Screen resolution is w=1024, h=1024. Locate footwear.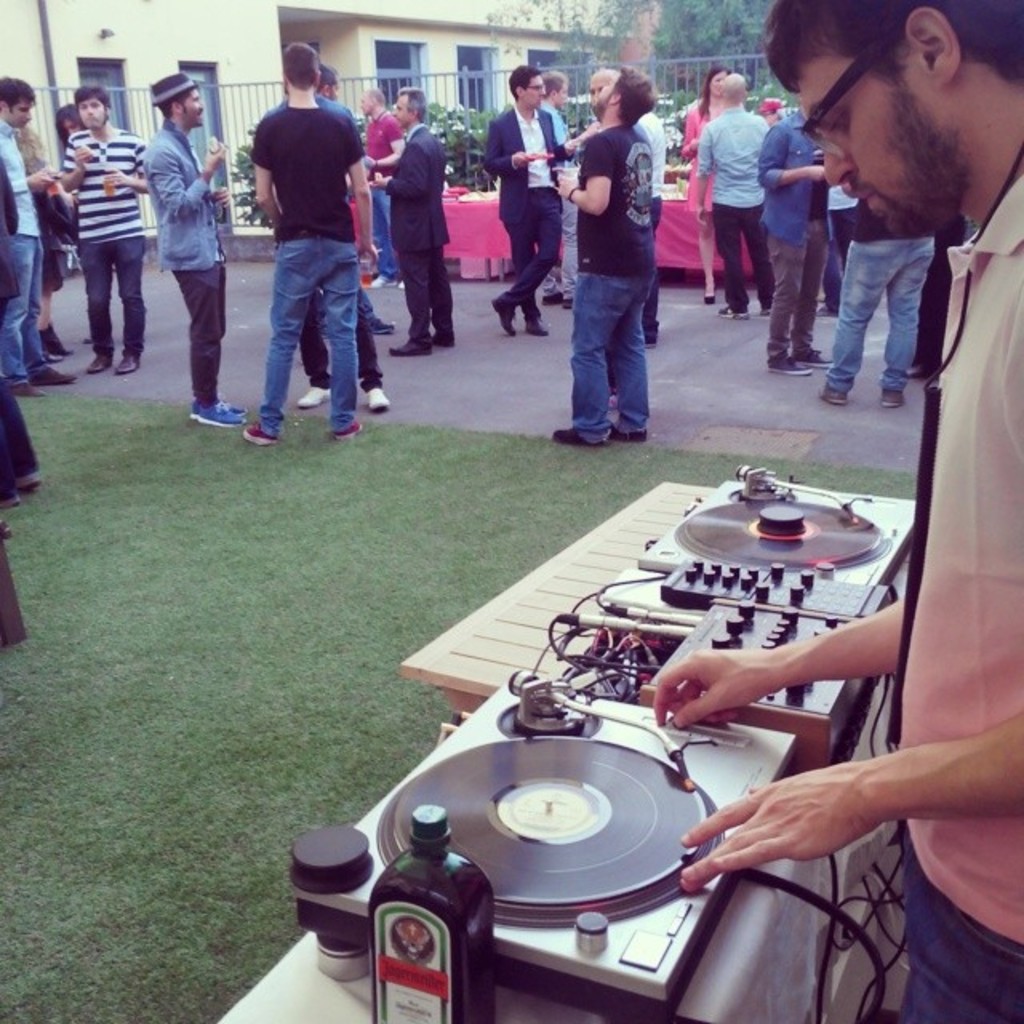
(x1=387, y1=333, x2=435, y2=355).
